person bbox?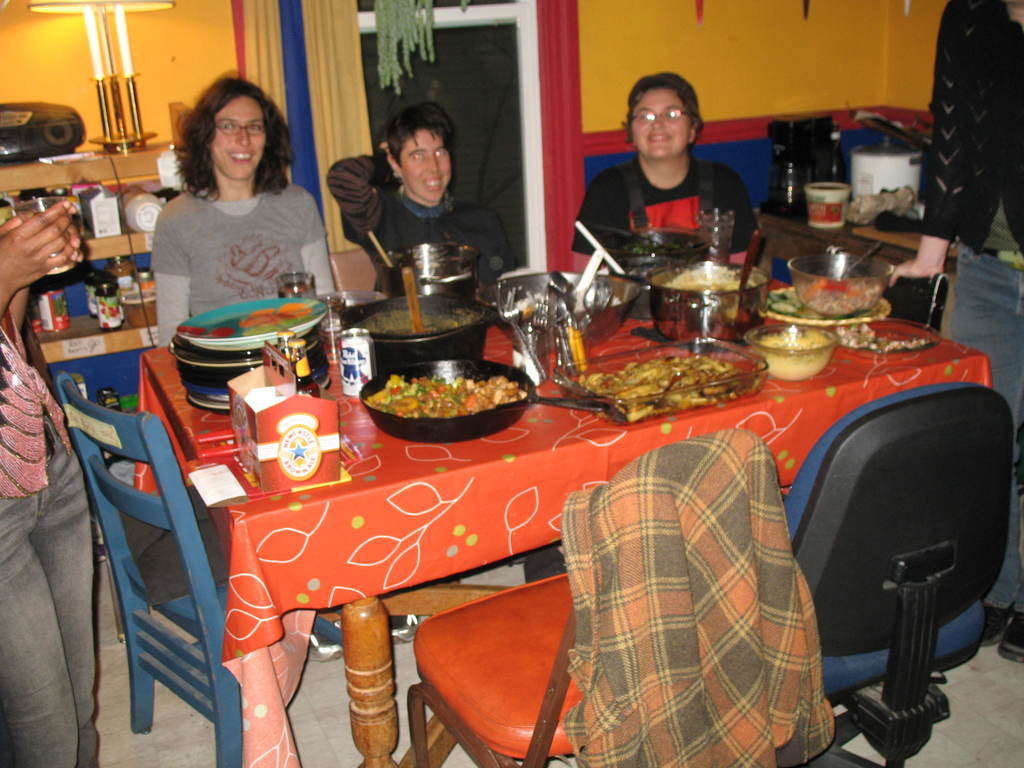
136:76:334:346
